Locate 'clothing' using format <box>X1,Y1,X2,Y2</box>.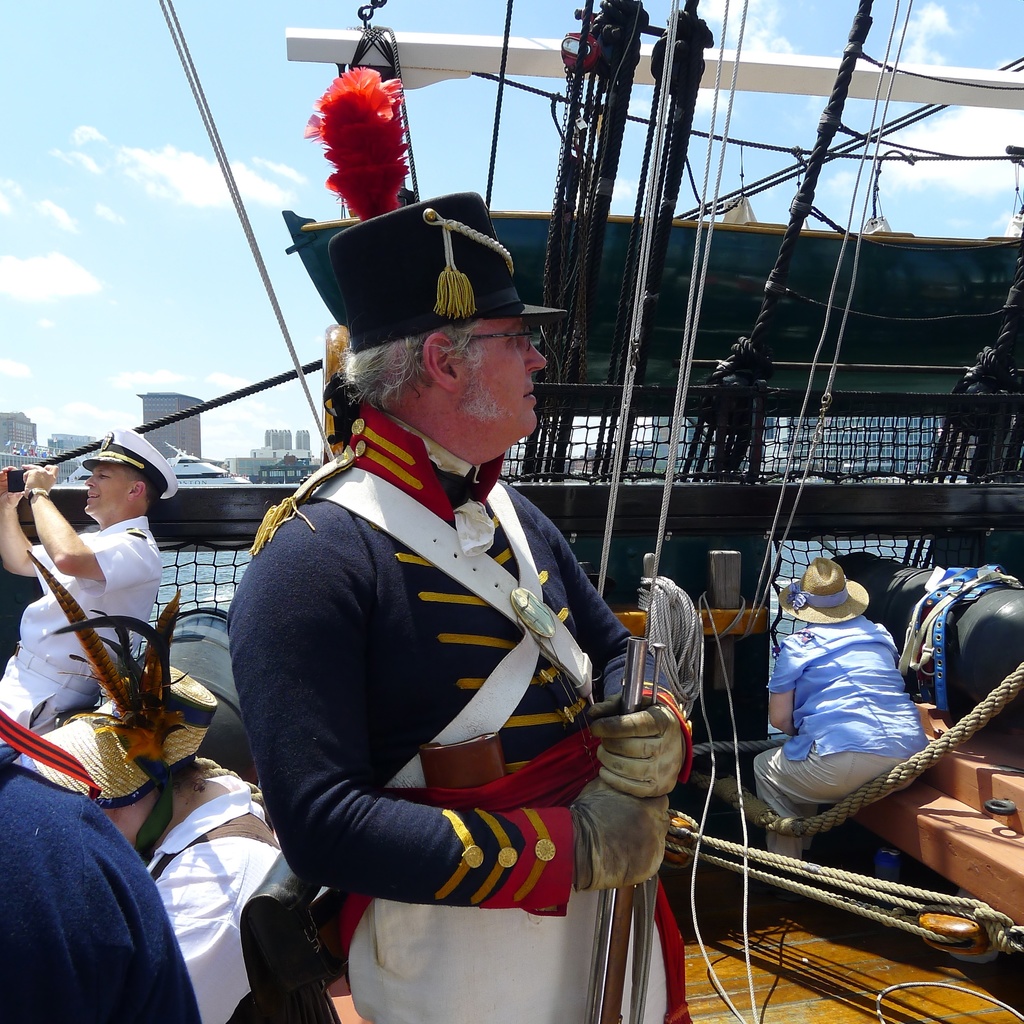
<box>0,507,168,772</box>.
